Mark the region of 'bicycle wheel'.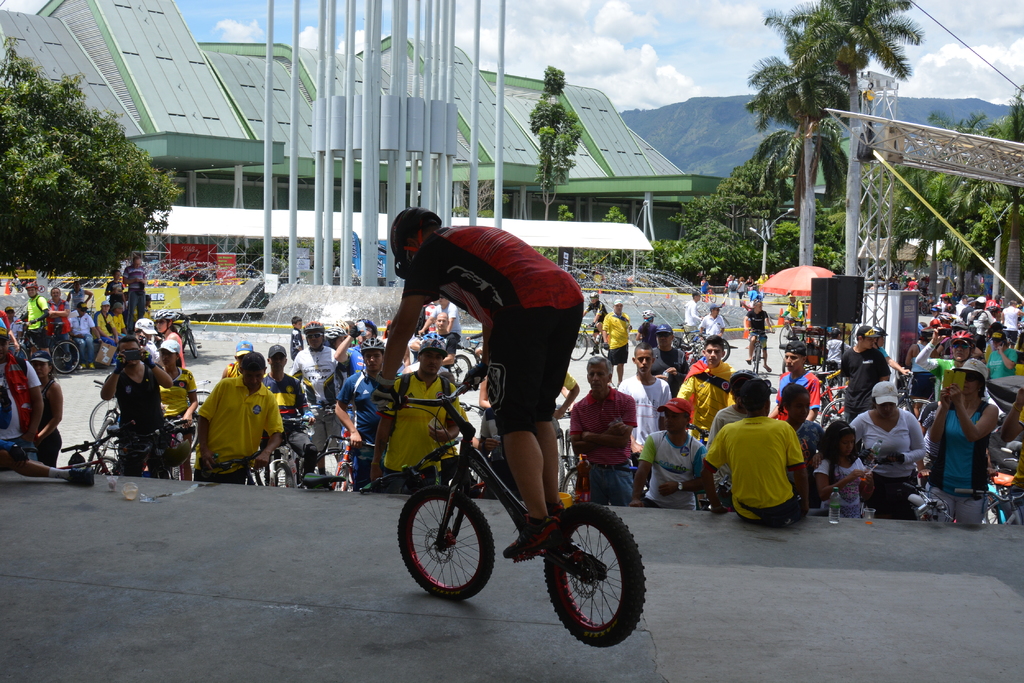
Region: (70,449,93,478).
